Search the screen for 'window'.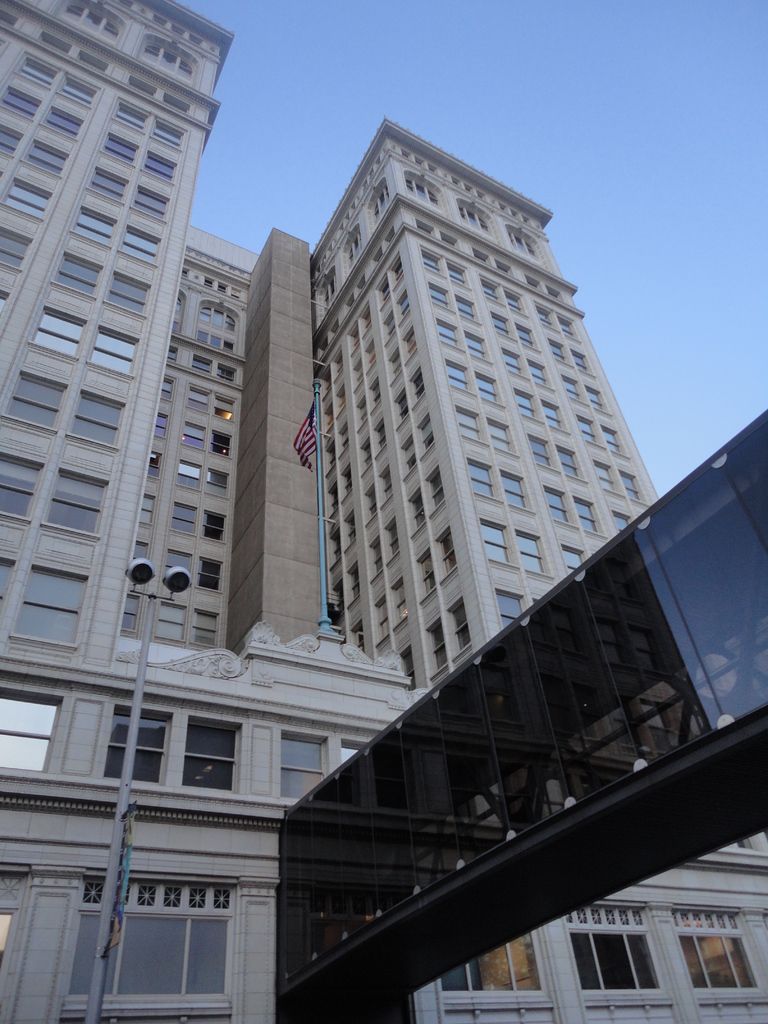
Found at {"x1": 438, "y1": 316, "x2": 460, "y2": 349}.
